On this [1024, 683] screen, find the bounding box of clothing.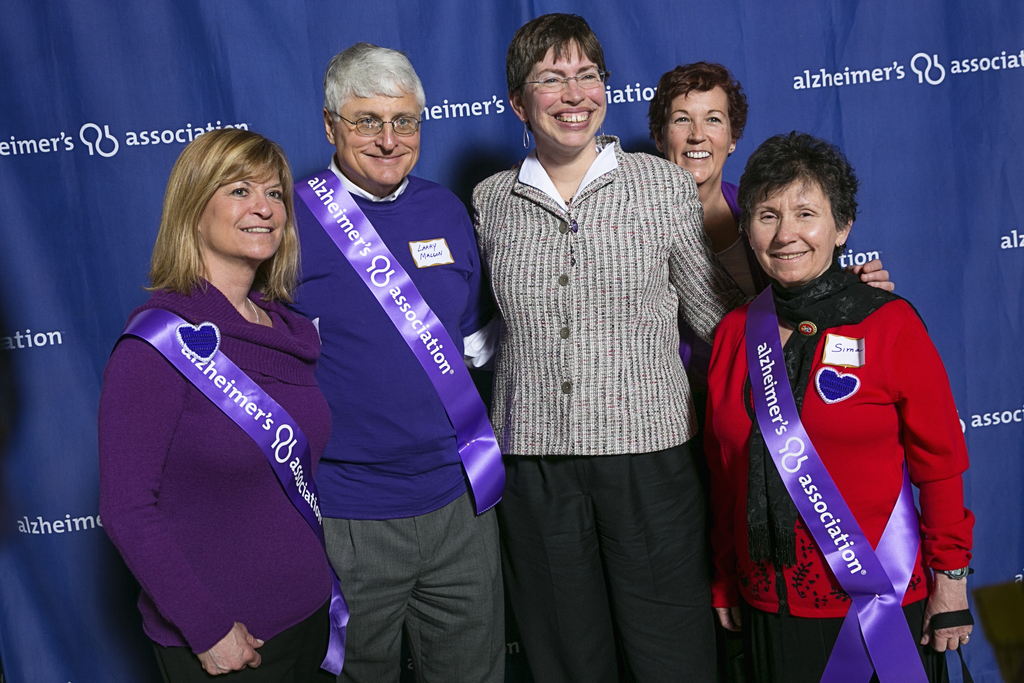
Bounding box: bbox=(97, 265, 338, 681).
